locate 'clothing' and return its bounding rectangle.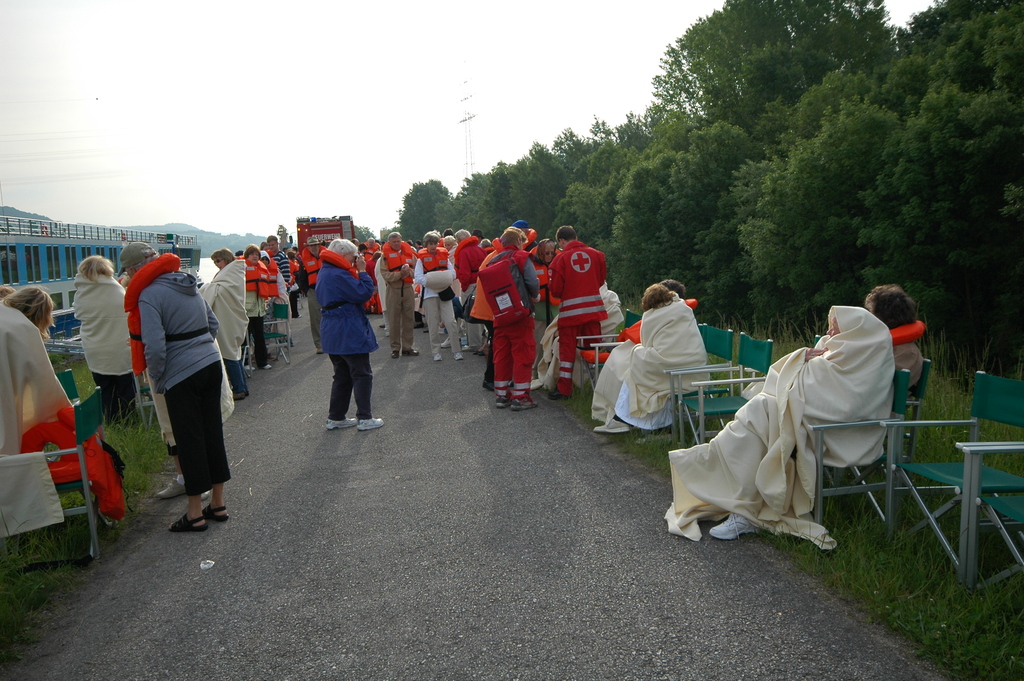
[left=380, top=252, right=419, bottom=347].
